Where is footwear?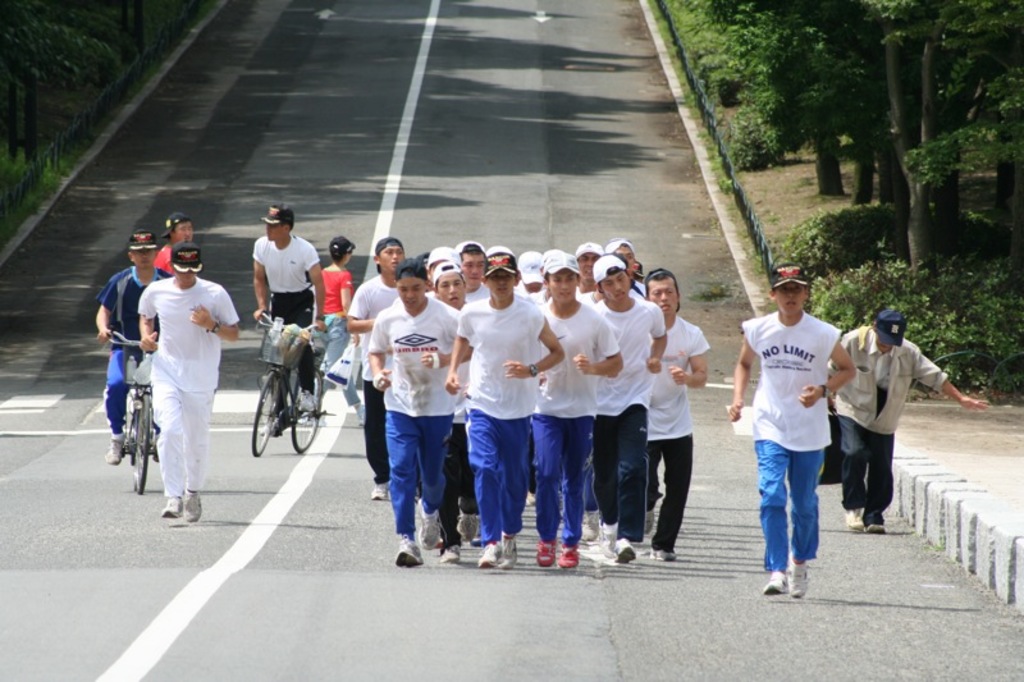
rect(500, 539, 515, 573).
